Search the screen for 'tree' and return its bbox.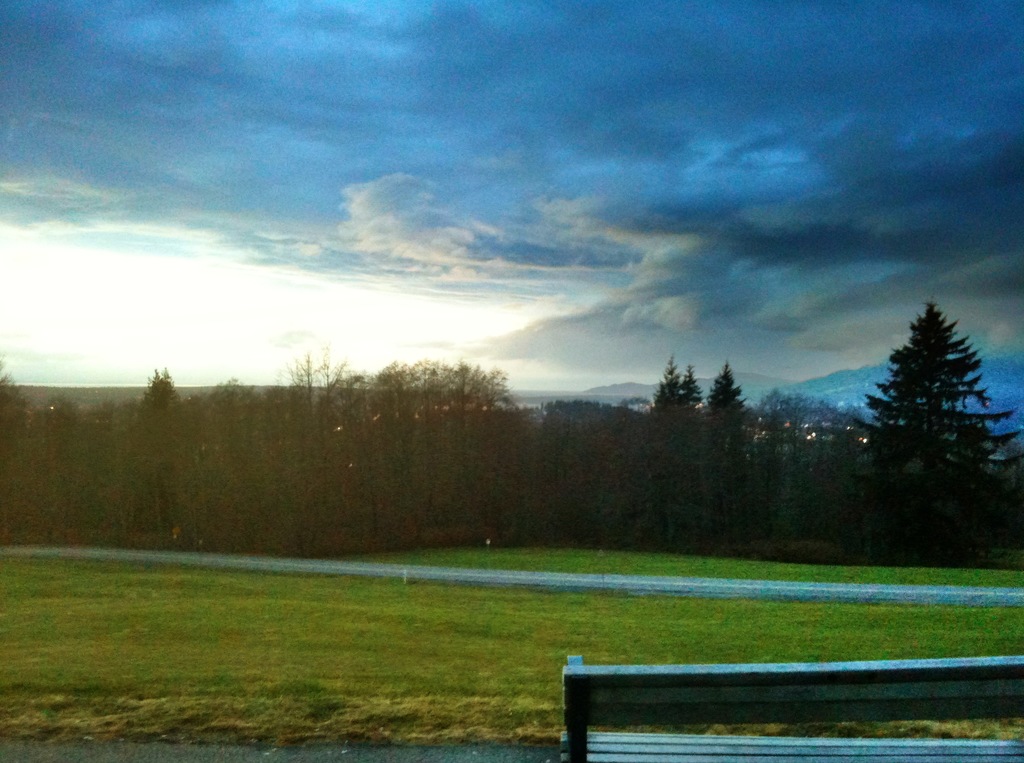
Found: Rect(454, 378, 505, 504).
